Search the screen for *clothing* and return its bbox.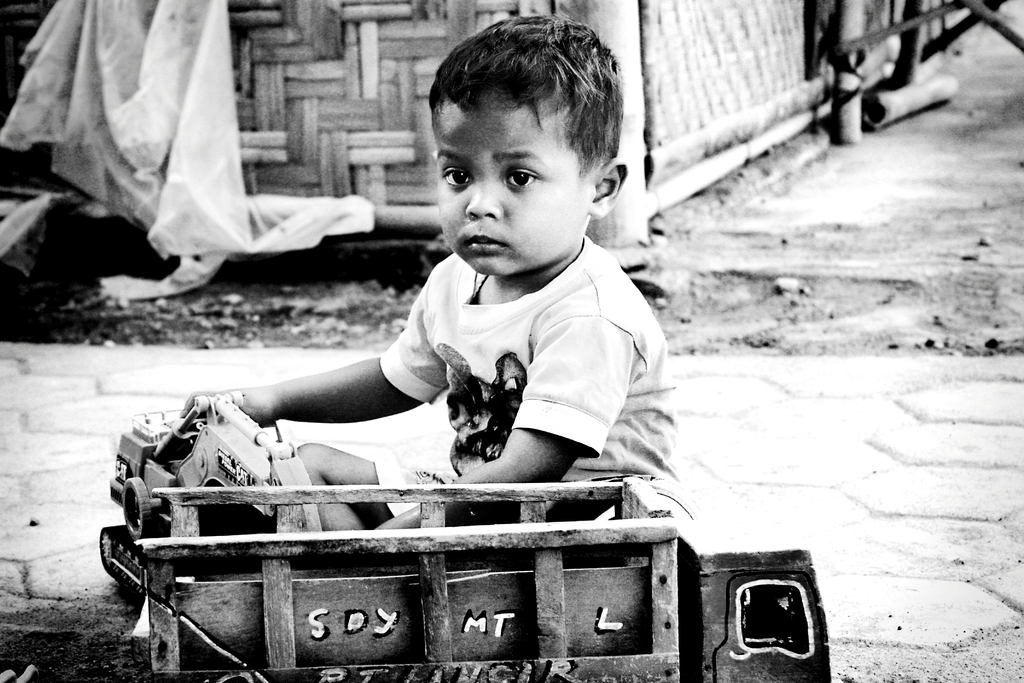
Found: locate(380, 239, 687, 516).
